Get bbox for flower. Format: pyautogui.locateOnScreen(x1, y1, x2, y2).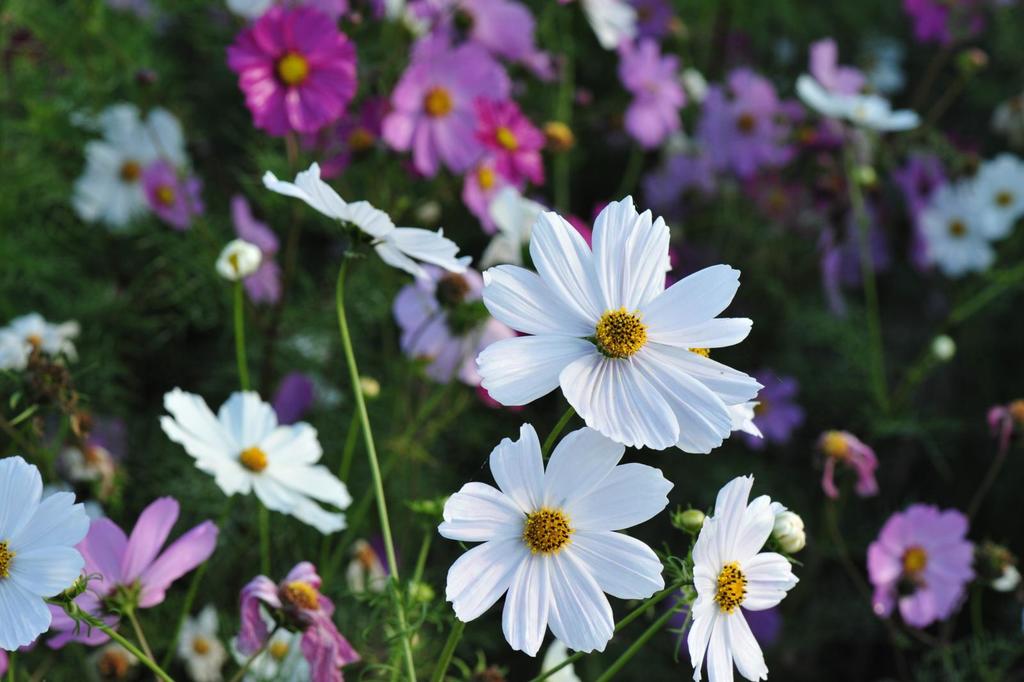
pyautogui.locateOnScreen(736, 364, 808, 448).
